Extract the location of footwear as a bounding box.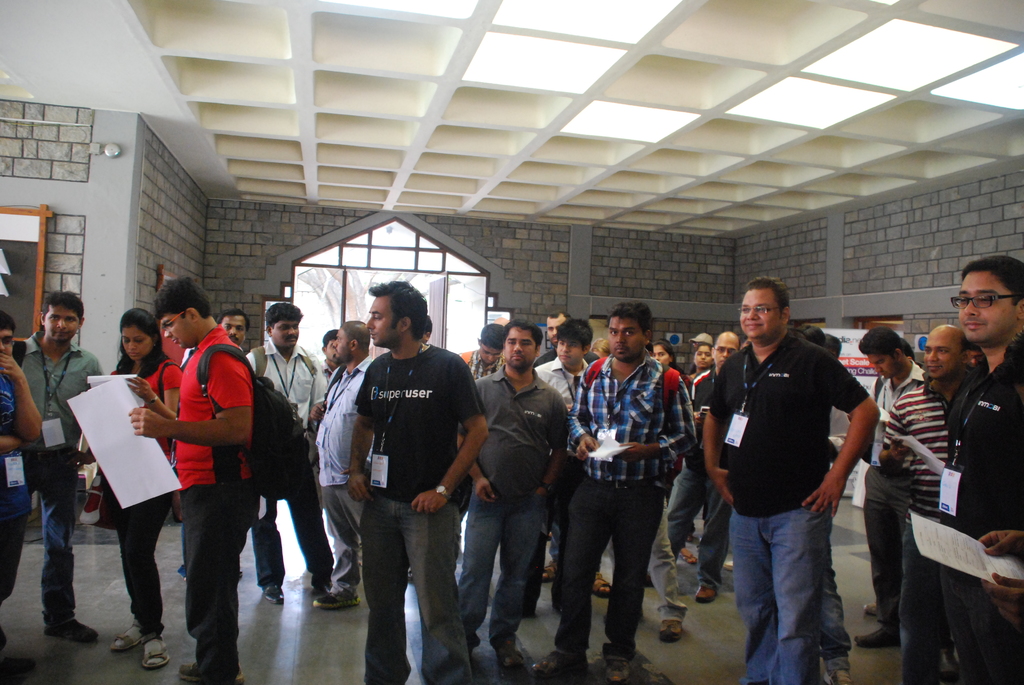
[662, 607, 691, 642].
